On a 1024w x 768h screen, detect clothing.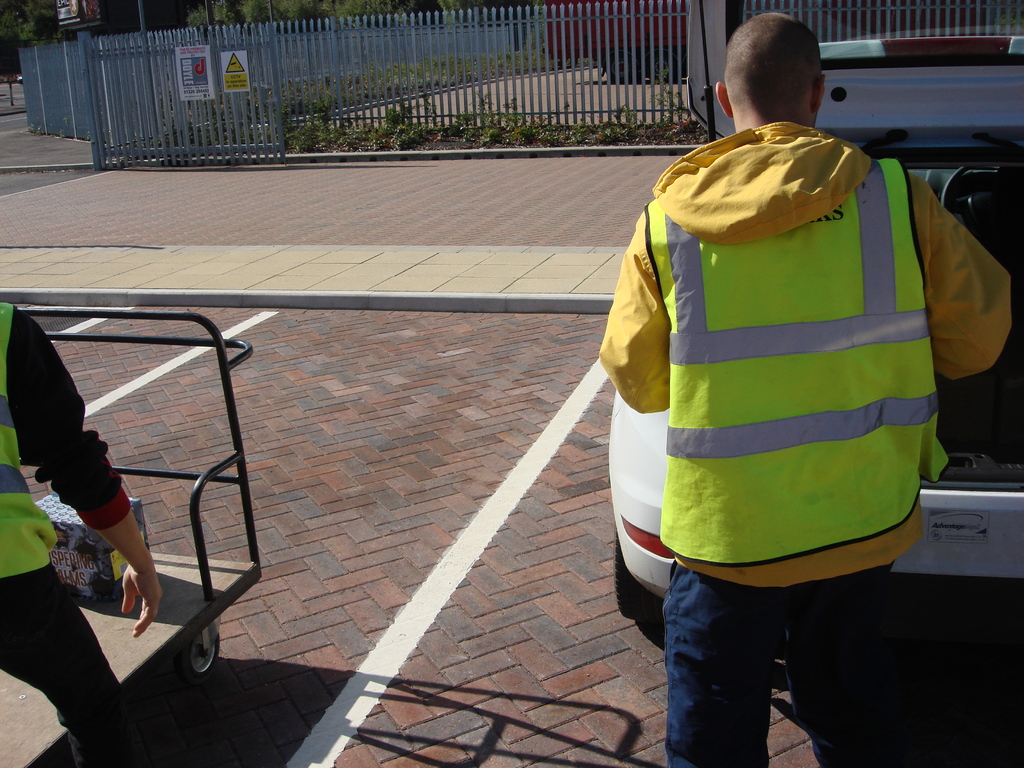
select_region(595, 127, 1023, 765).
